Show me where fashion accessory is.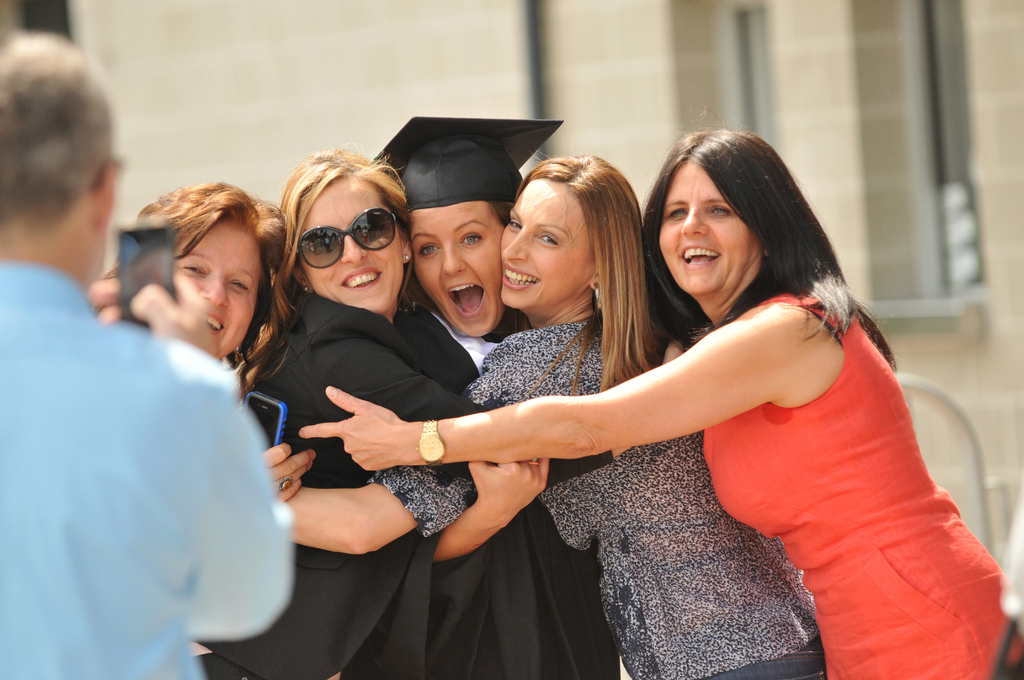
fashion accessory is at bbox=[303, 284, 312, 292].
